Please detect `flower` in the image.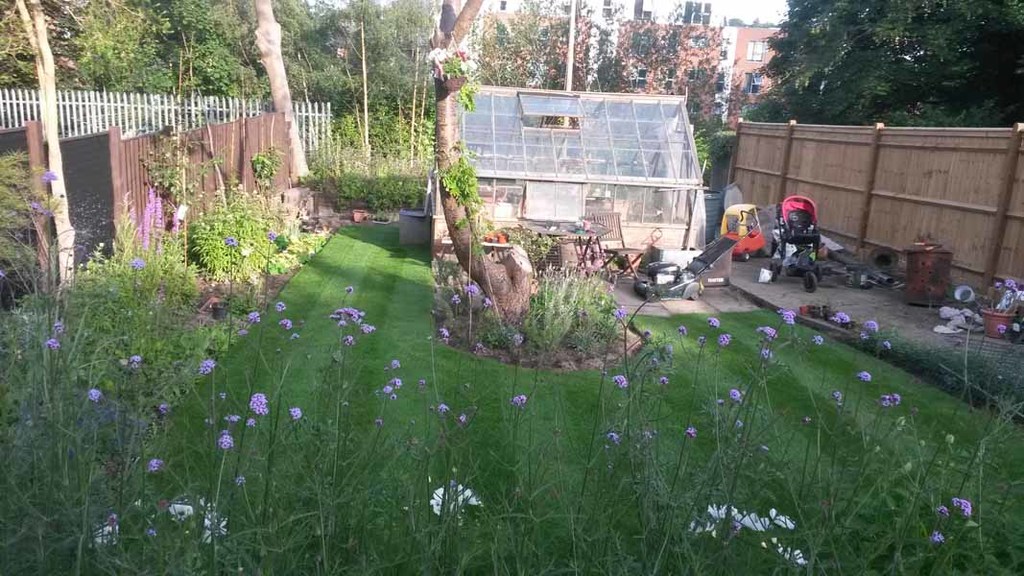
(x1=812, y1=333, x2=825, y2=348).
